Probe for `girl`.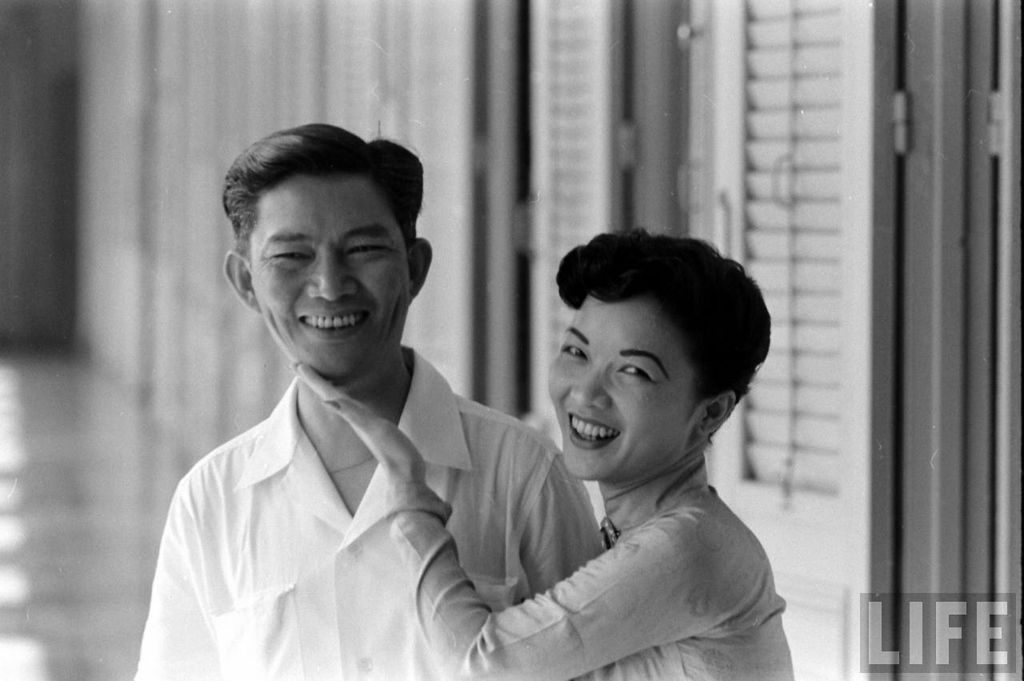
Probe result: (291, 226, 794, 680).
